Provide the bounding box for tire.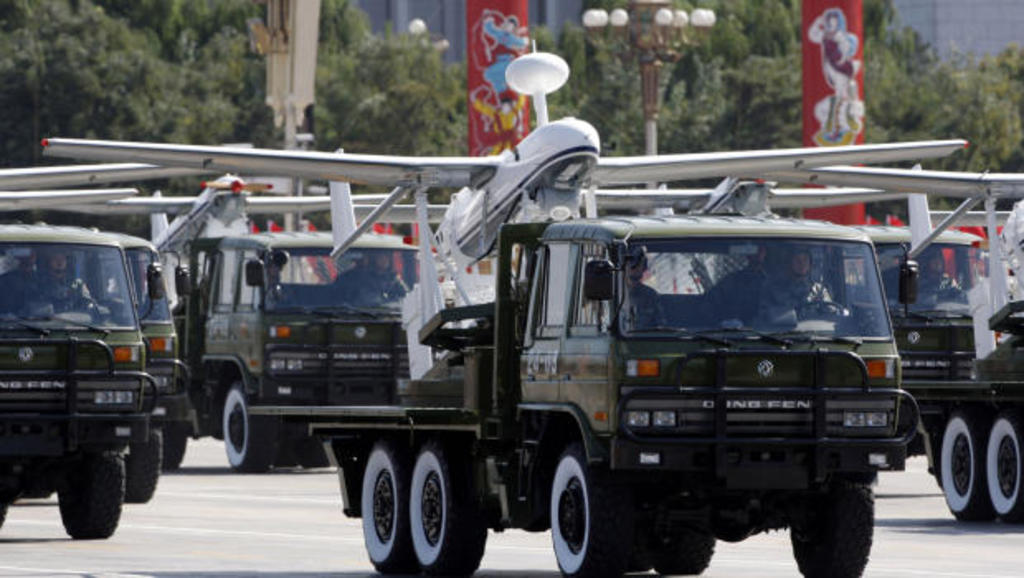
bbox=[220, 378, 259, 467].
